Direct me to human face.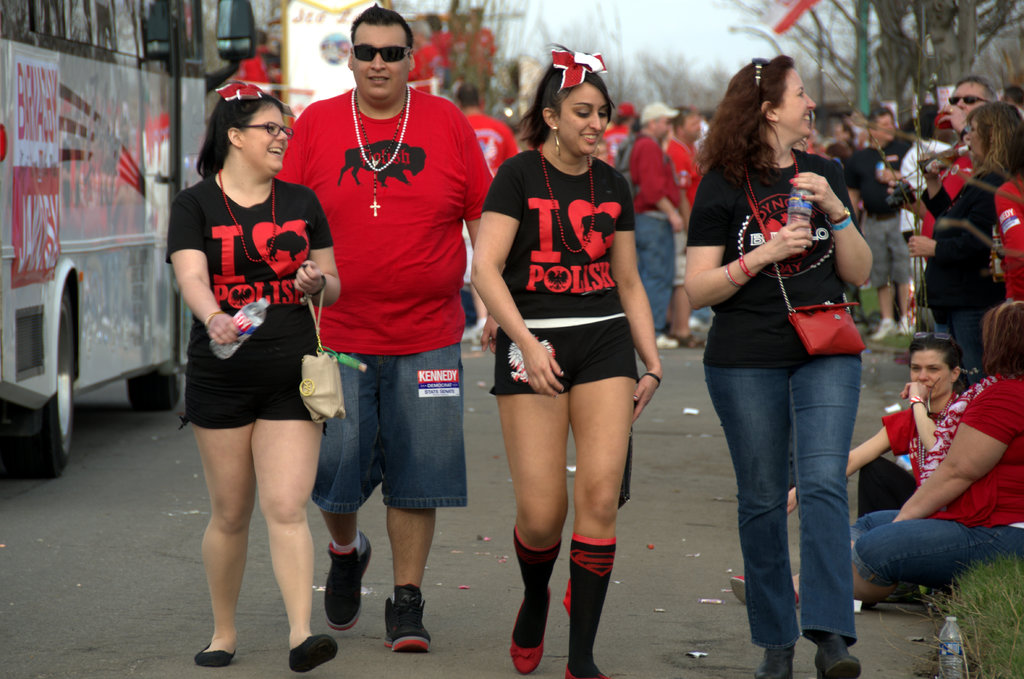
Direction: [left=909, top=350, right=952, bottom=397].
